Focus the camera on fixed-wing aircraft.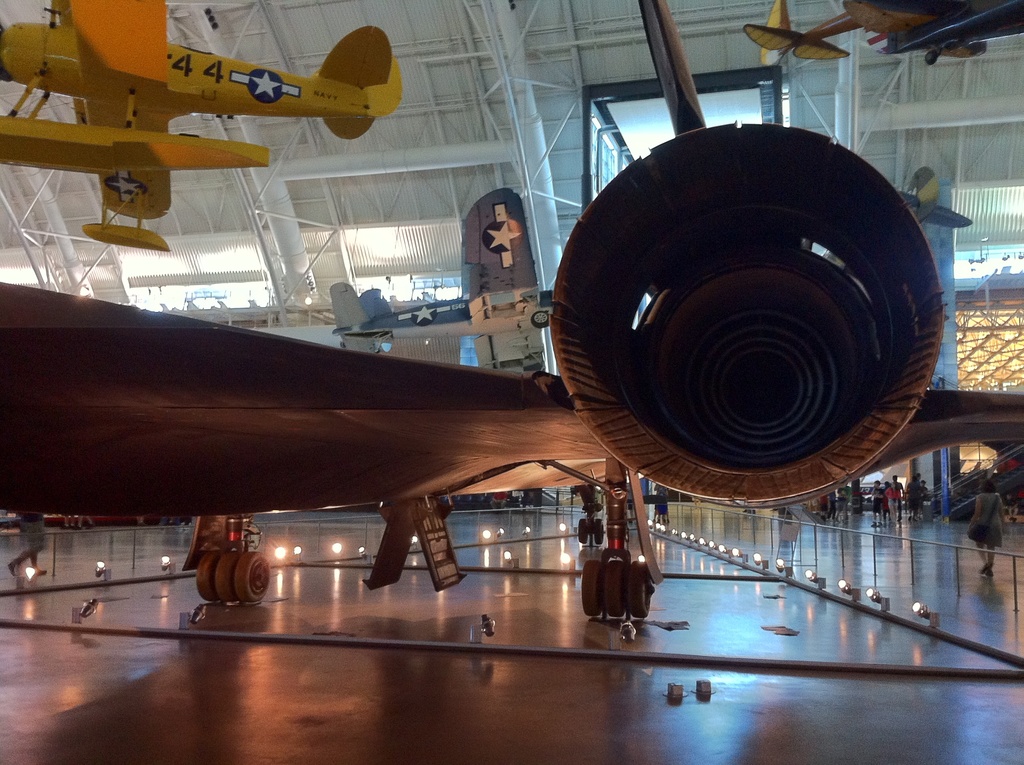
Focus region: {"x1": 0, "y1": 0, "x2": 1023, "y2": 621}.
